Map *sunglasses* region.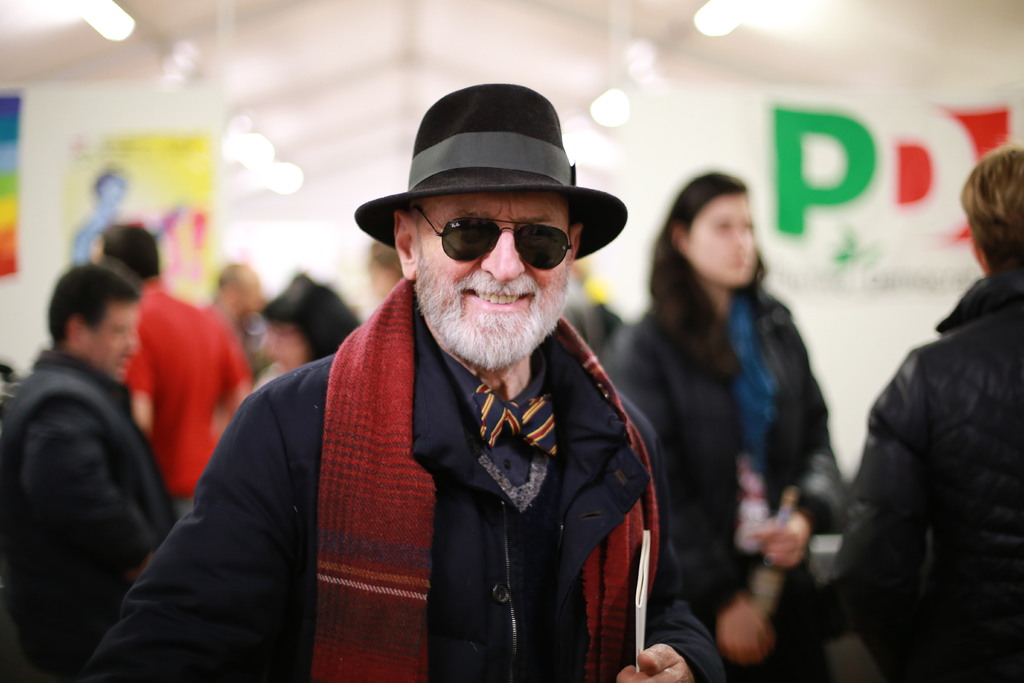
Mapped to BBox(416, 207, 576, 272).
